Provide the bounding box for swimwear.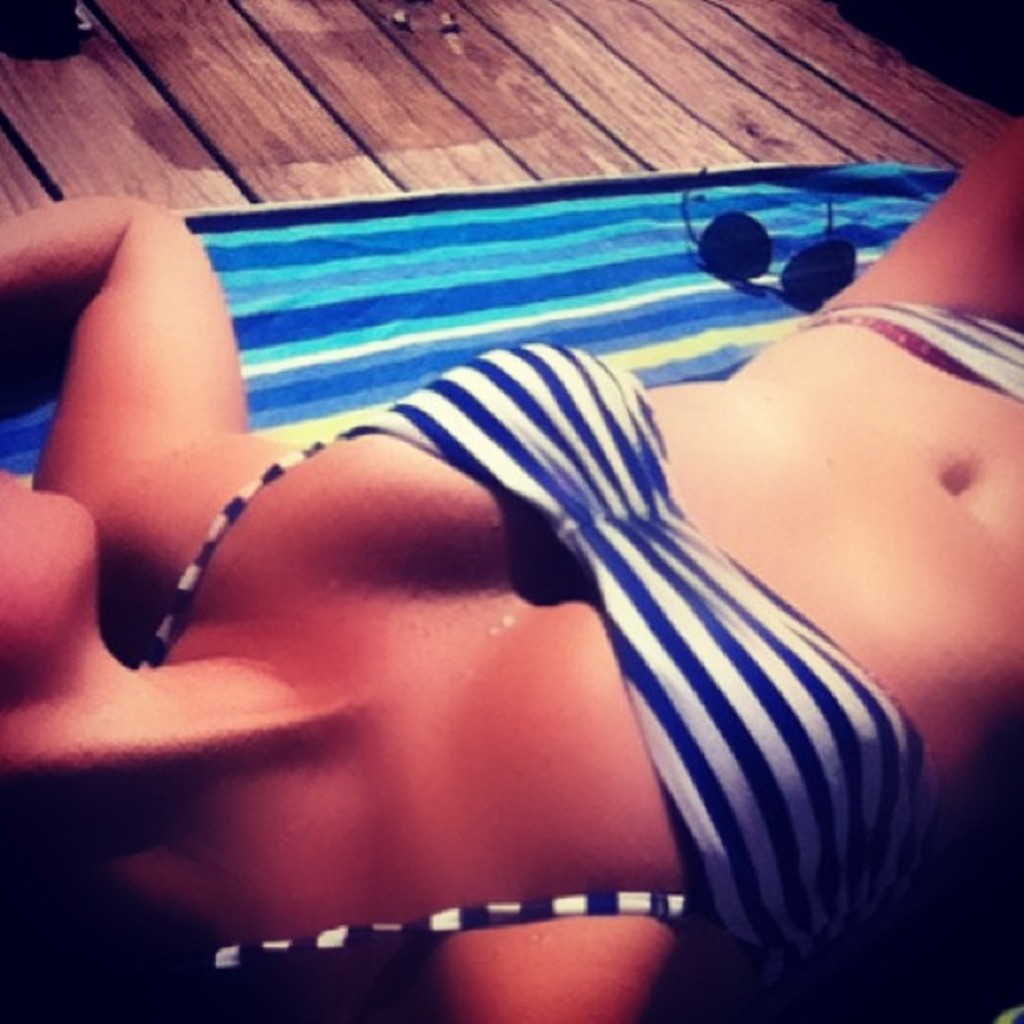
137/341/934/975.
